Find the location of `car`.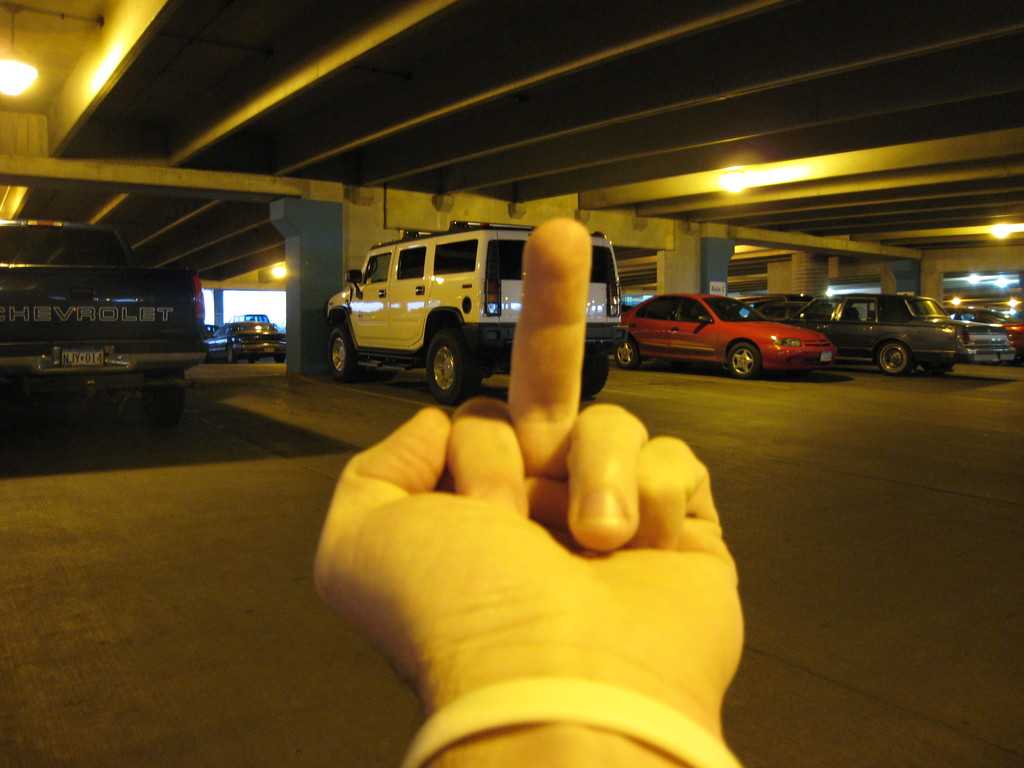
Location: [left=612, top=290, right=838, bottom=378].
